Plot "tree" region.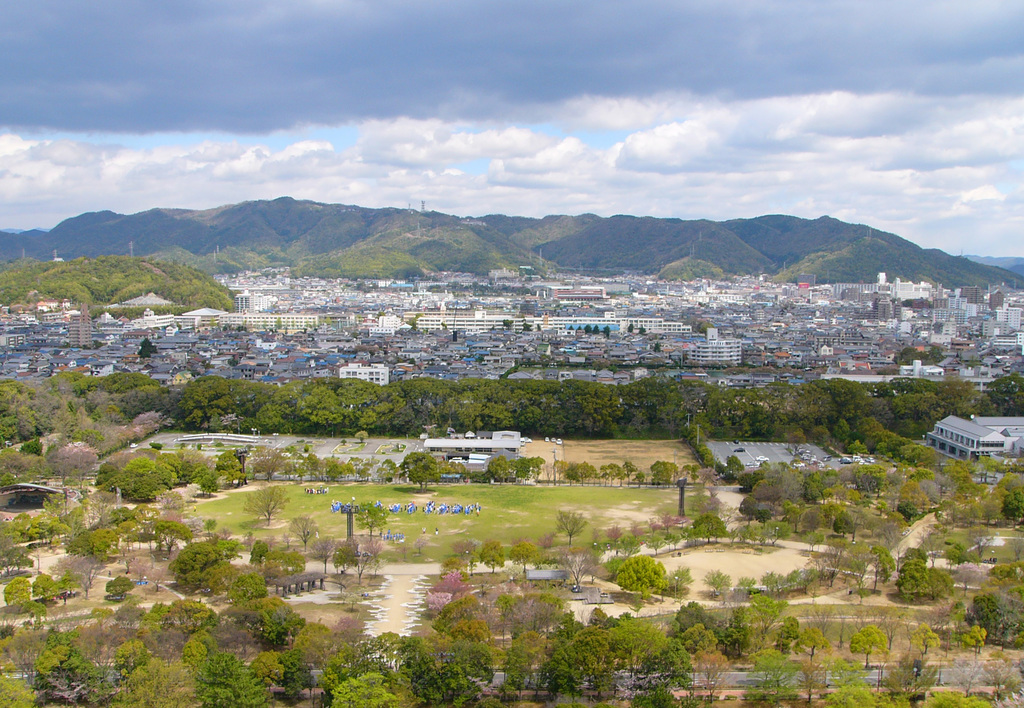
Plotted at 510/532/531/572.
